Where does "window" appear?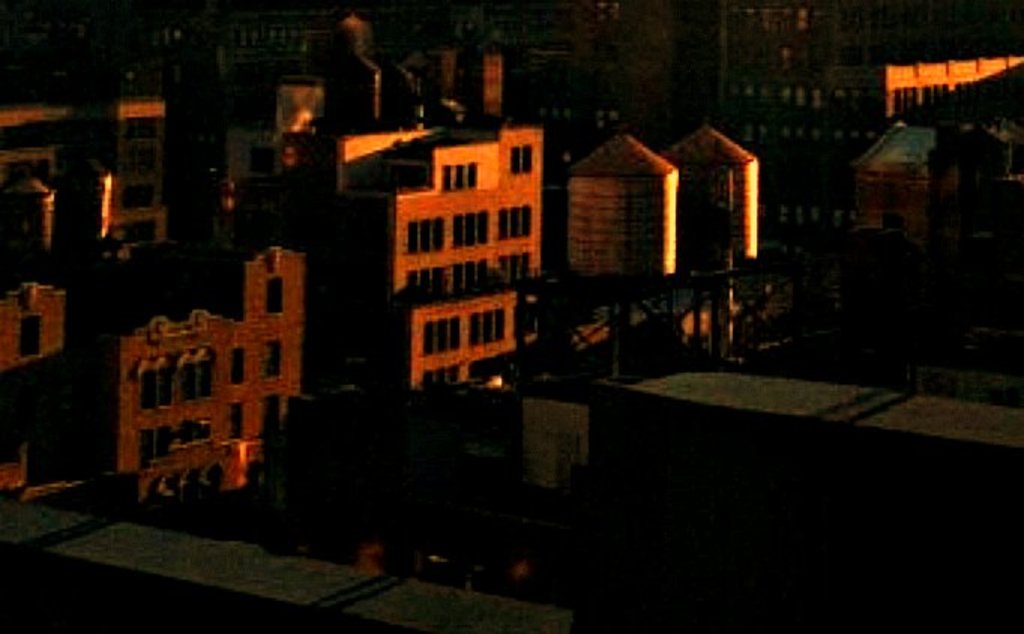
Appears at (x1=237, y1=404, x2=249, y2=439).
